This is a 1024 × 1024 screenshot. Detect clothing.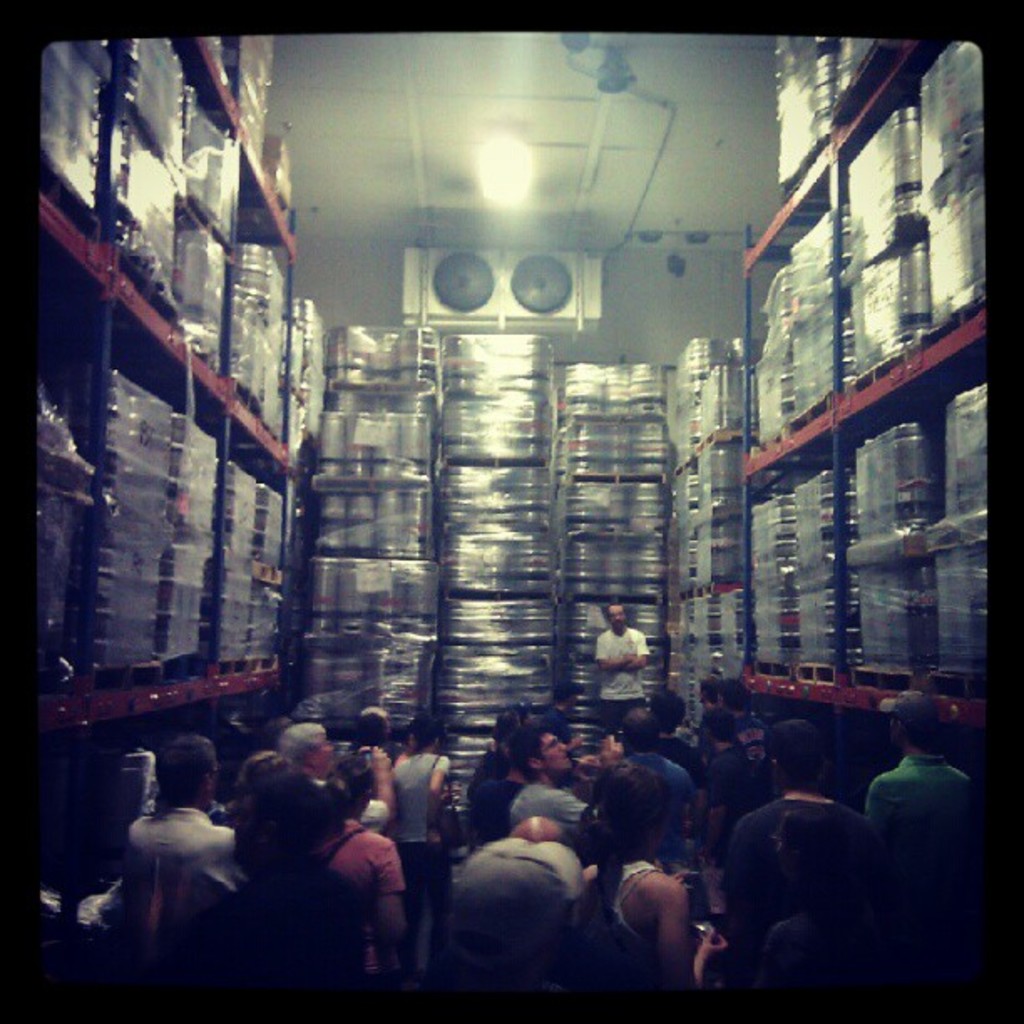
<box>713,781,883,935</box>.
